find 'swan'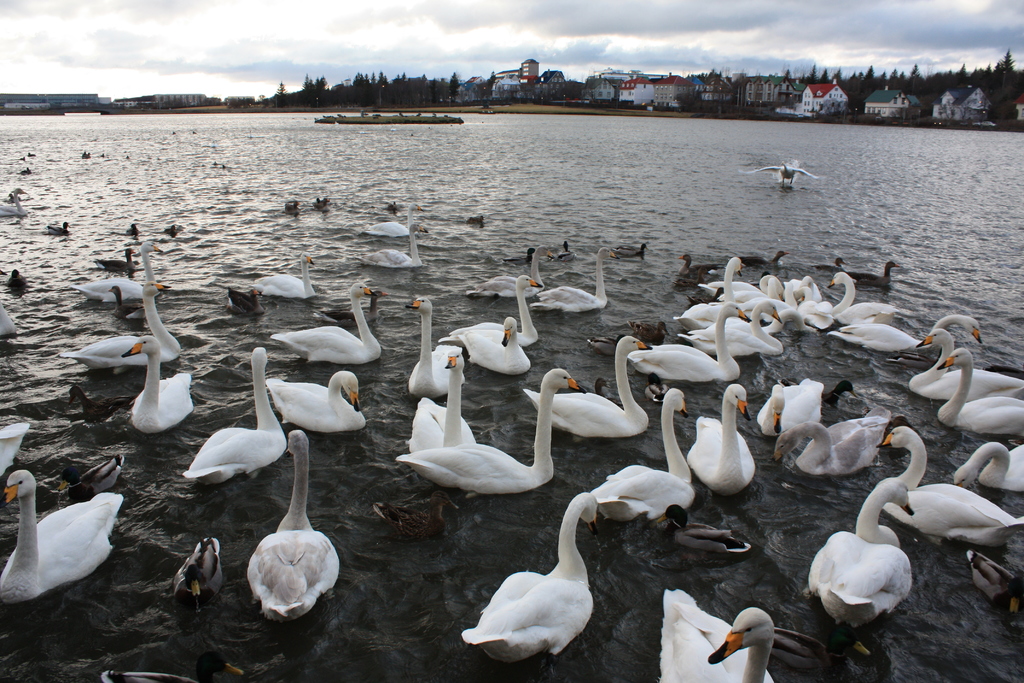
584 383 696 517
